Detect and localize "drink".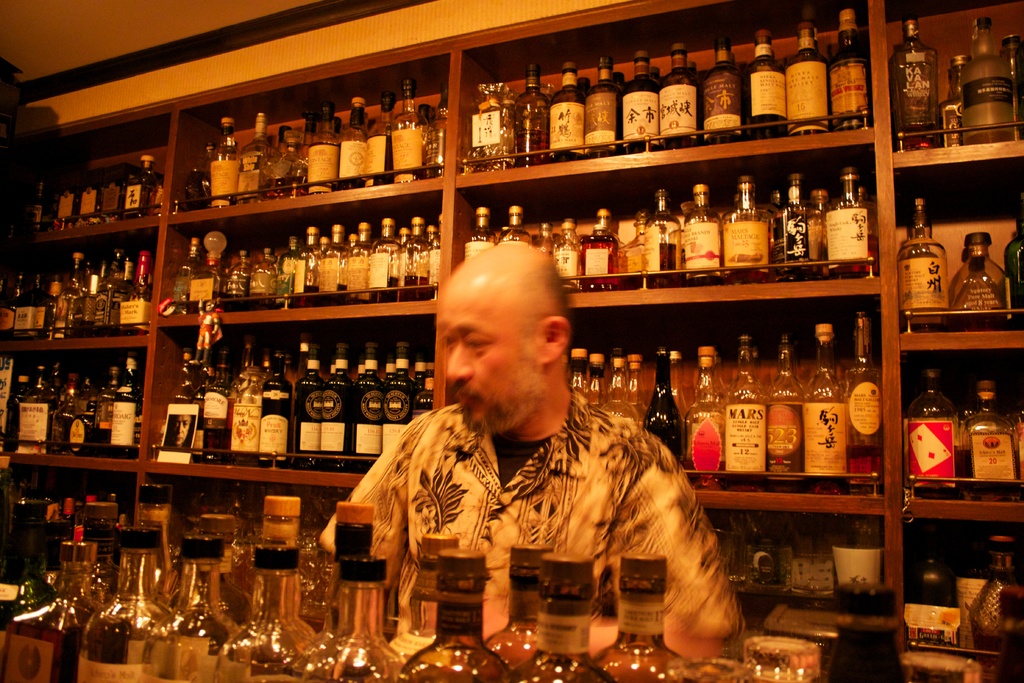
Localized at left=116, top=245, right=152, bottom=334.
